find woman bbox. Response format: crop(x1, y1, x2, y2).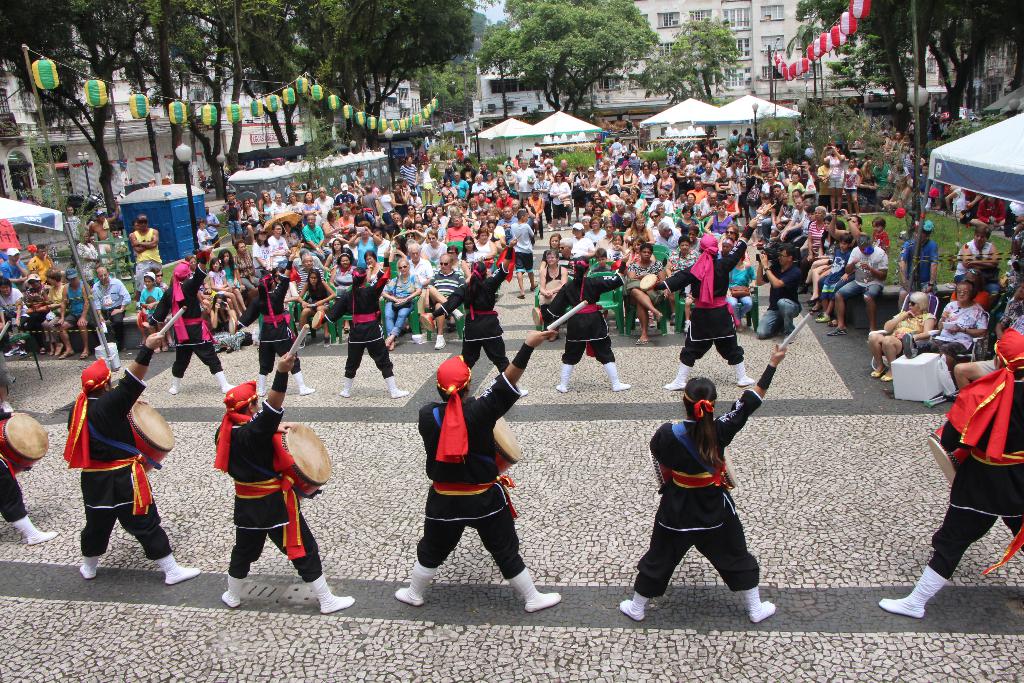
crop(621, 242, 664, 345).
